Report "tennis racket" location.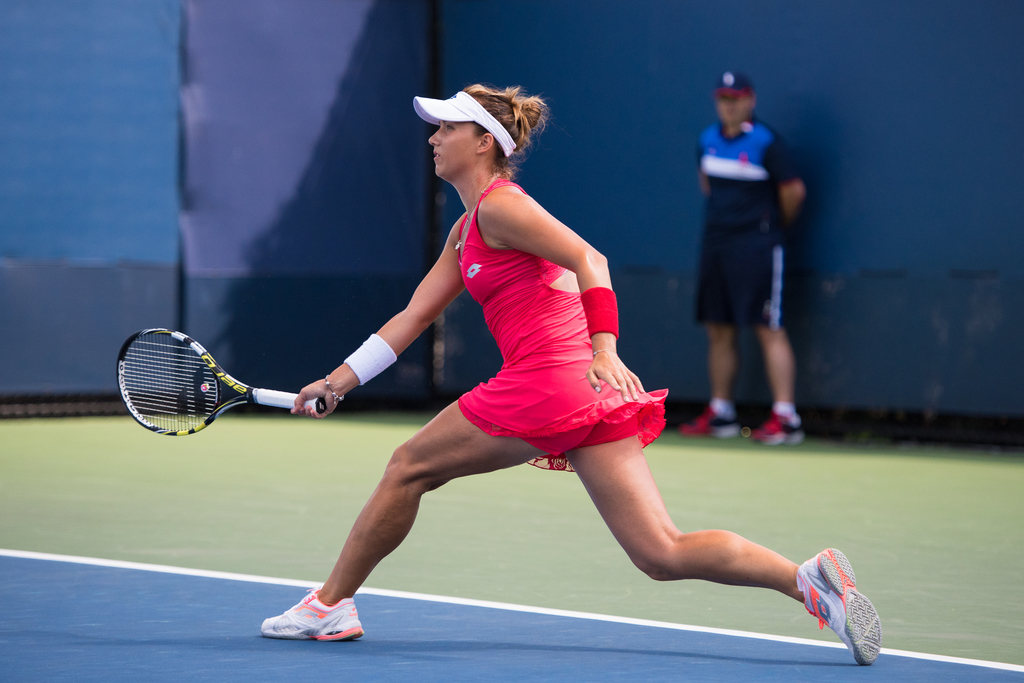
Report: x1=115 y1=325 x2=323 y2=436.
